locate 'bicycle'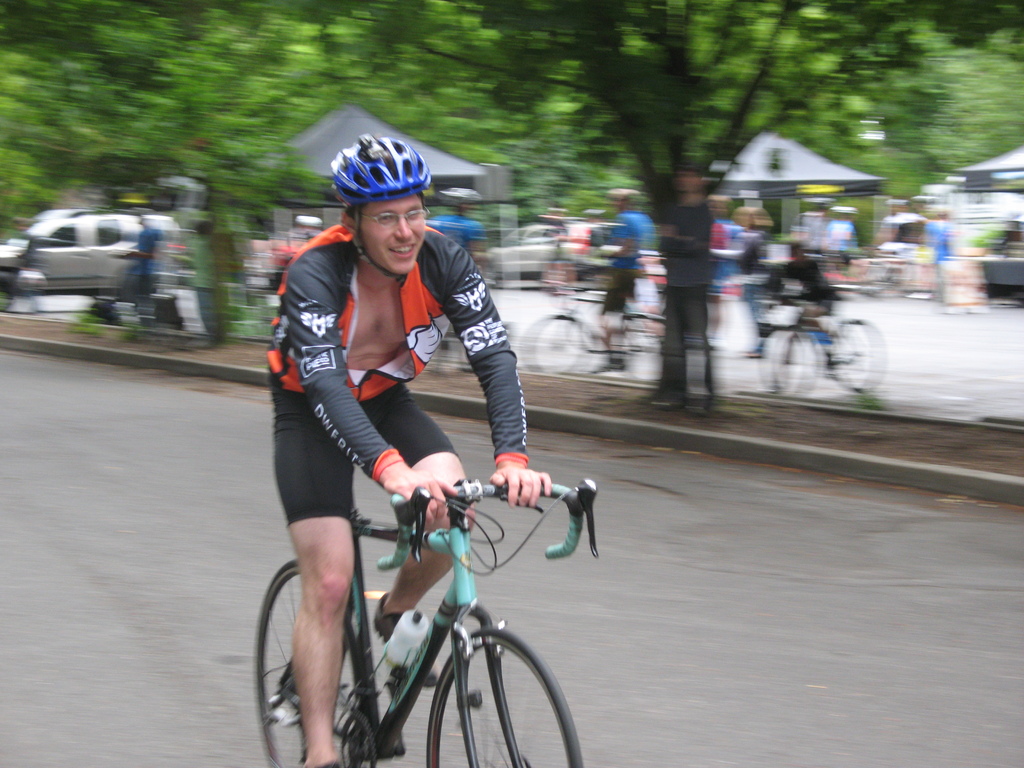
detection(520, 274, 663, 387)
